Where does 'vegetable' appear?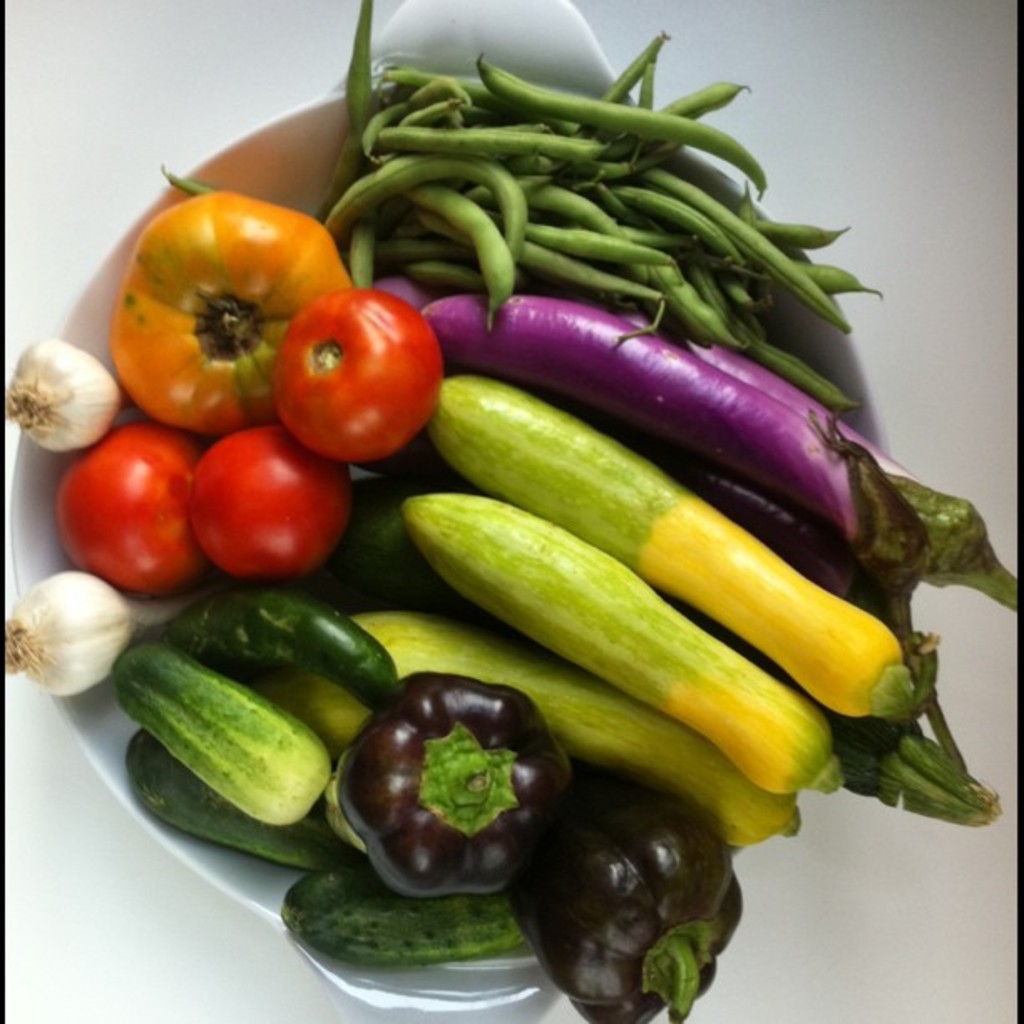
Appears at <box>0,571,206,694</box>.
